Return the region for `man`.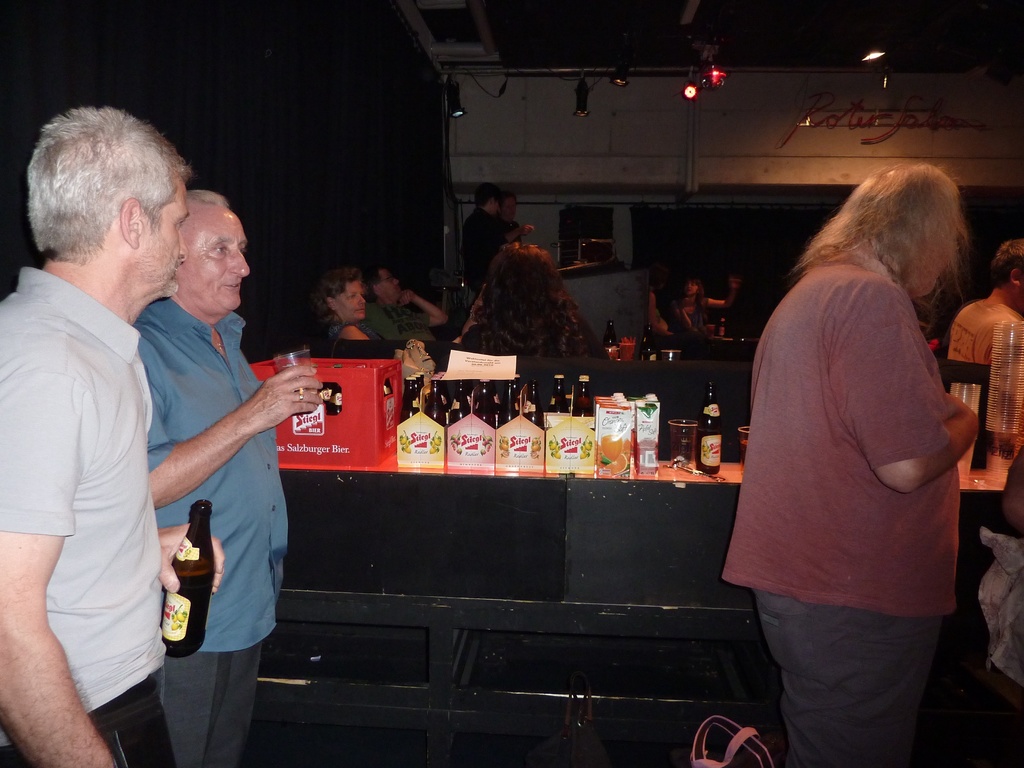
bbox(717, 163, 980, 767).
